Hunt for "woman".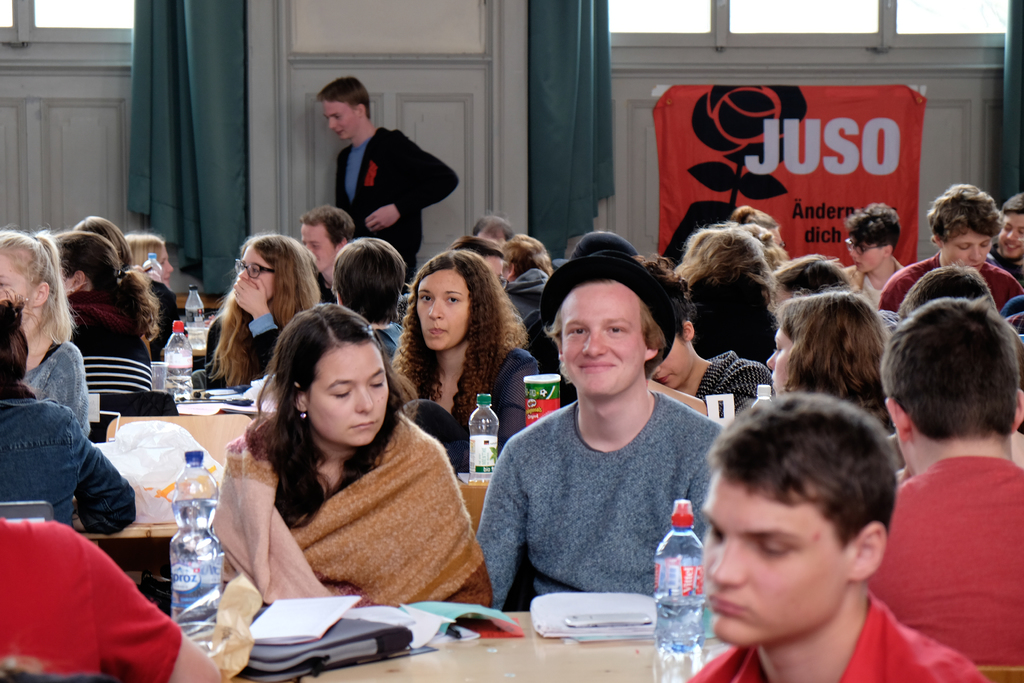
Hunted down at region(182, 229, 324, 390).
